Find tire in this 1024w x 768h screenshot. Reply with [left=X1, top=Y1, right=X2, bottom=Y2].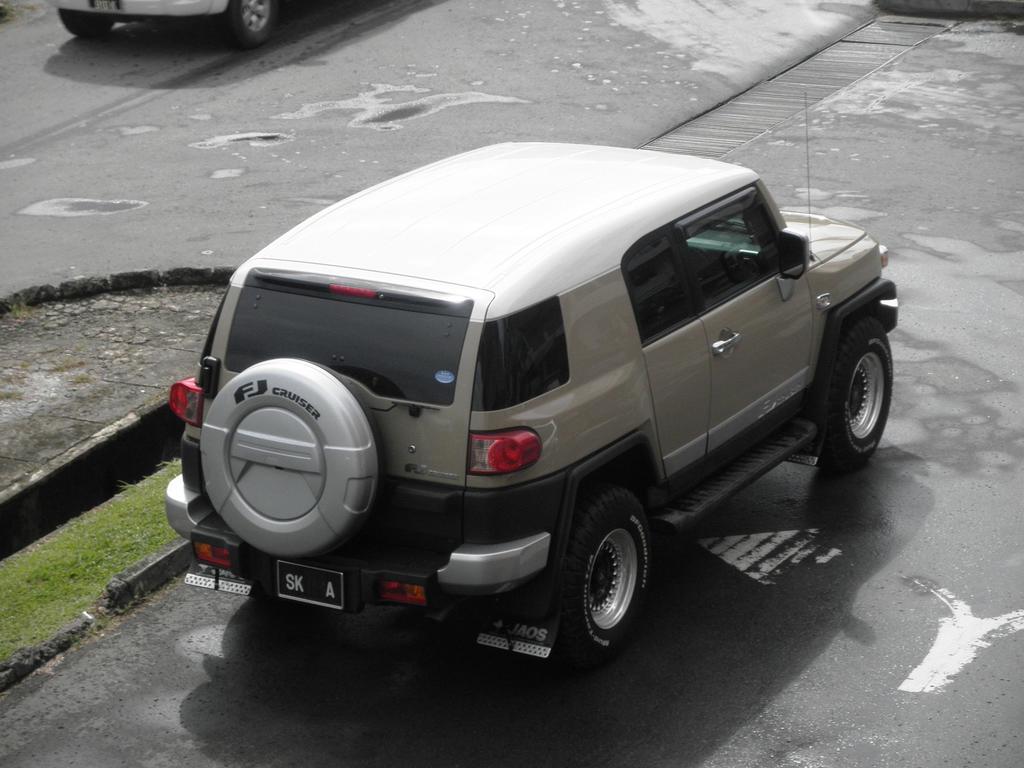
[left=225, top=0, right=275, bottom=46].
